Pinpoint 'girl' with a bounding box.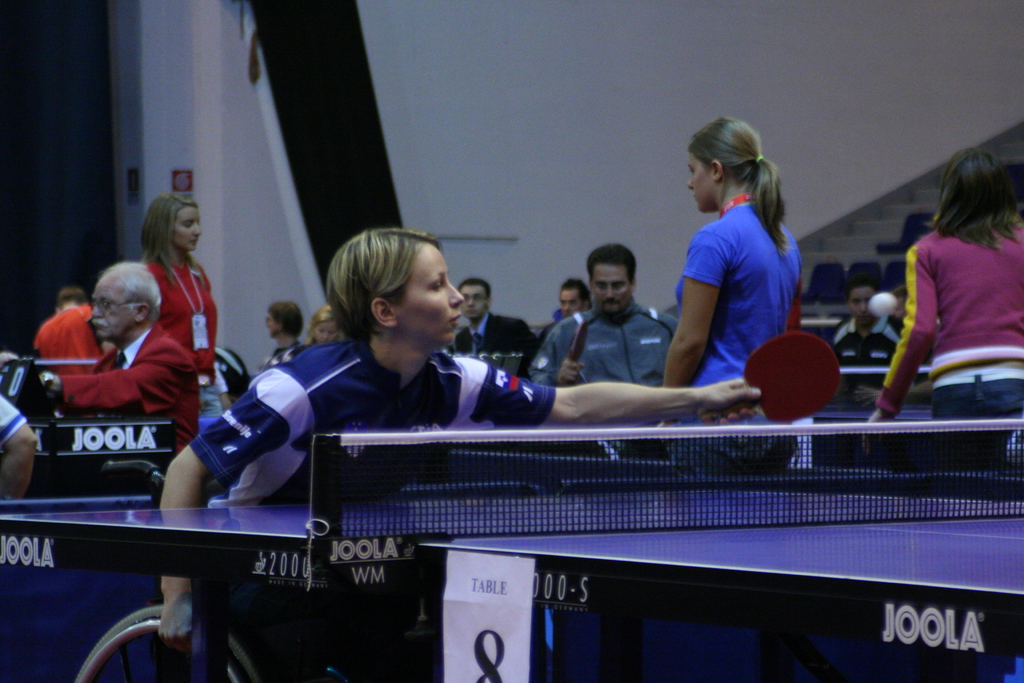
{"x1": 141, "y1": 190, "x2": 221, "y2": 436}.
